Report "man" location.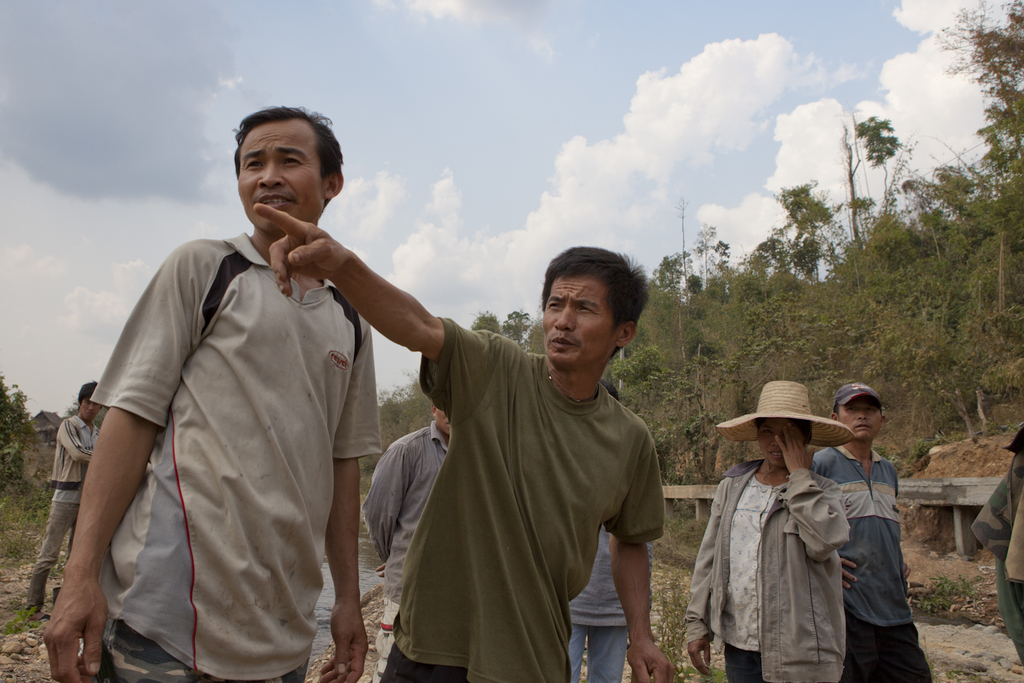
Report: 678, 380, 854, 682.
